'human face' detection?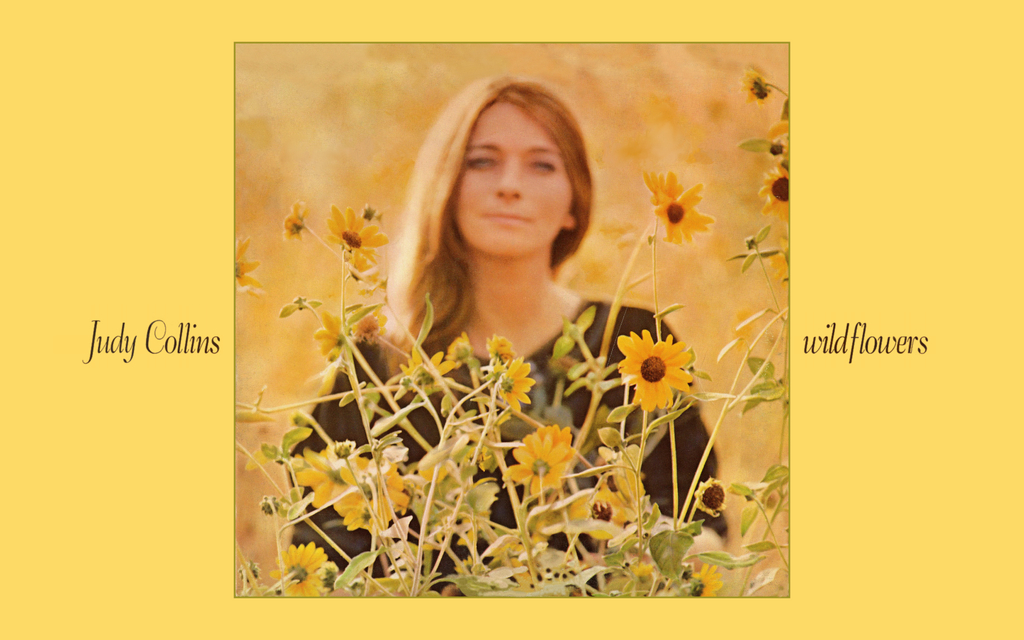
left=452, top=102, right=573, bottom=259
